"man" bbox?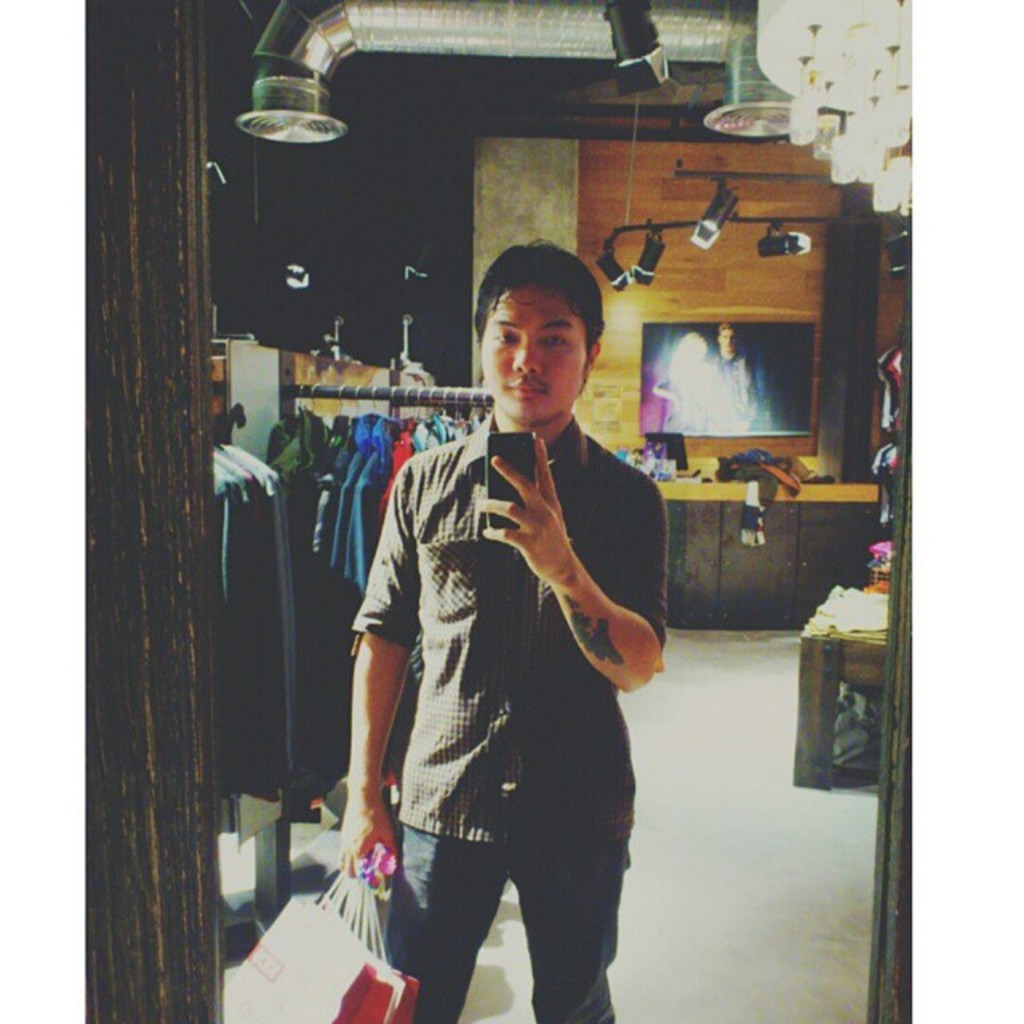
rect(347, 221, 688, 1023)
